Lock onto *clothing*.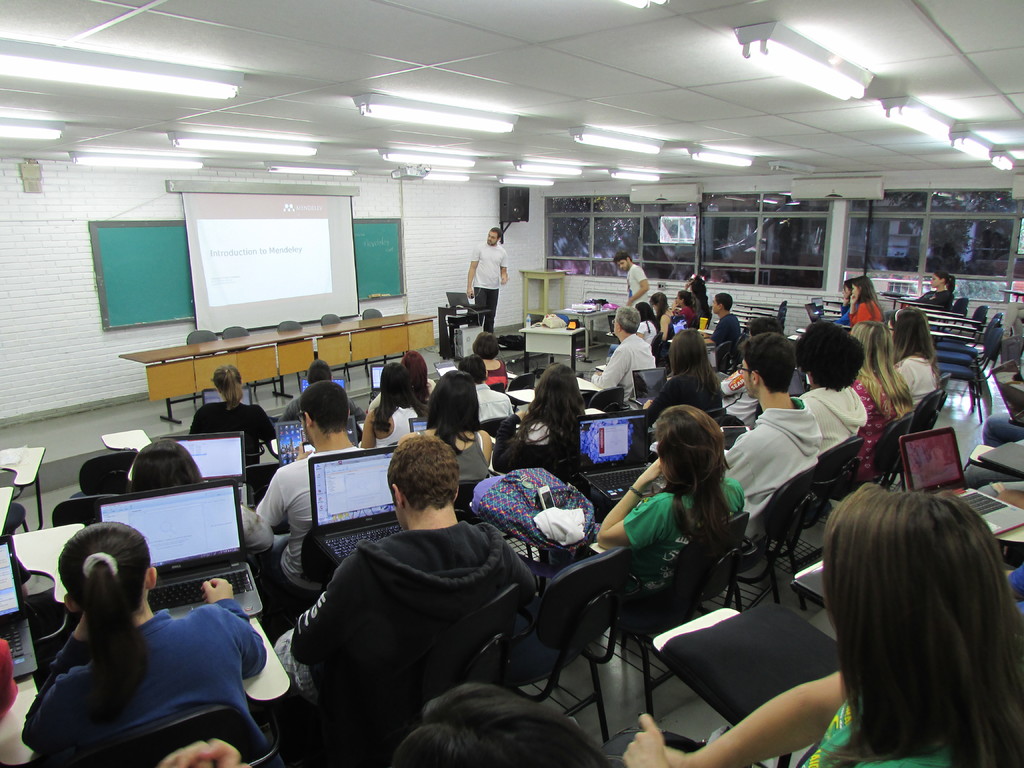
Locked: Rect(621, 472, 742, 601).
